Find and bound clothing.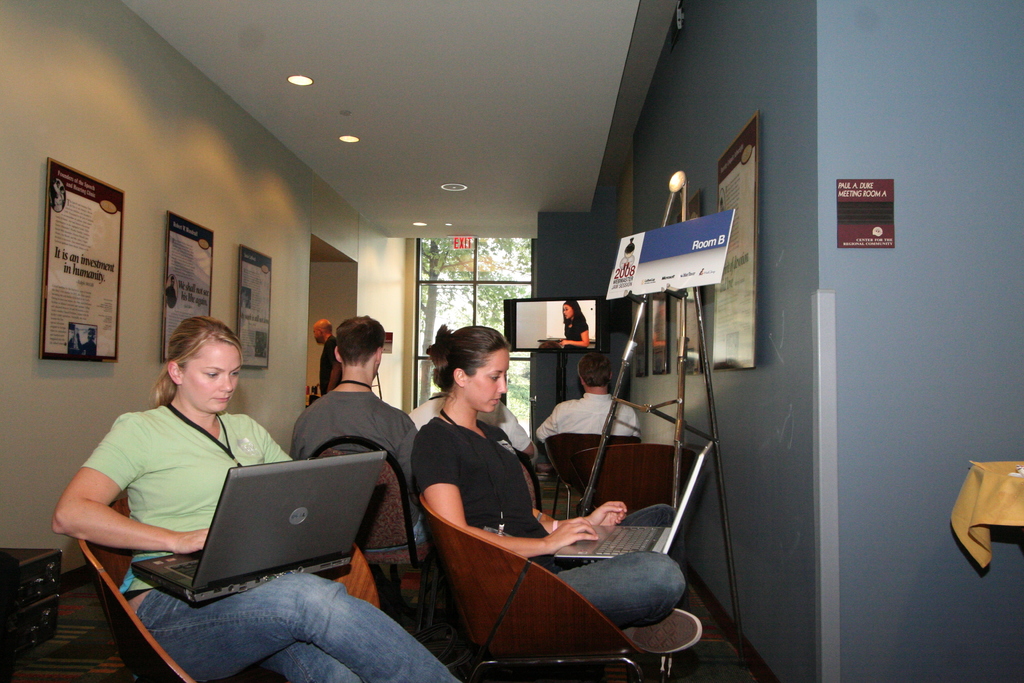
Bound: [291,390,435,591].
